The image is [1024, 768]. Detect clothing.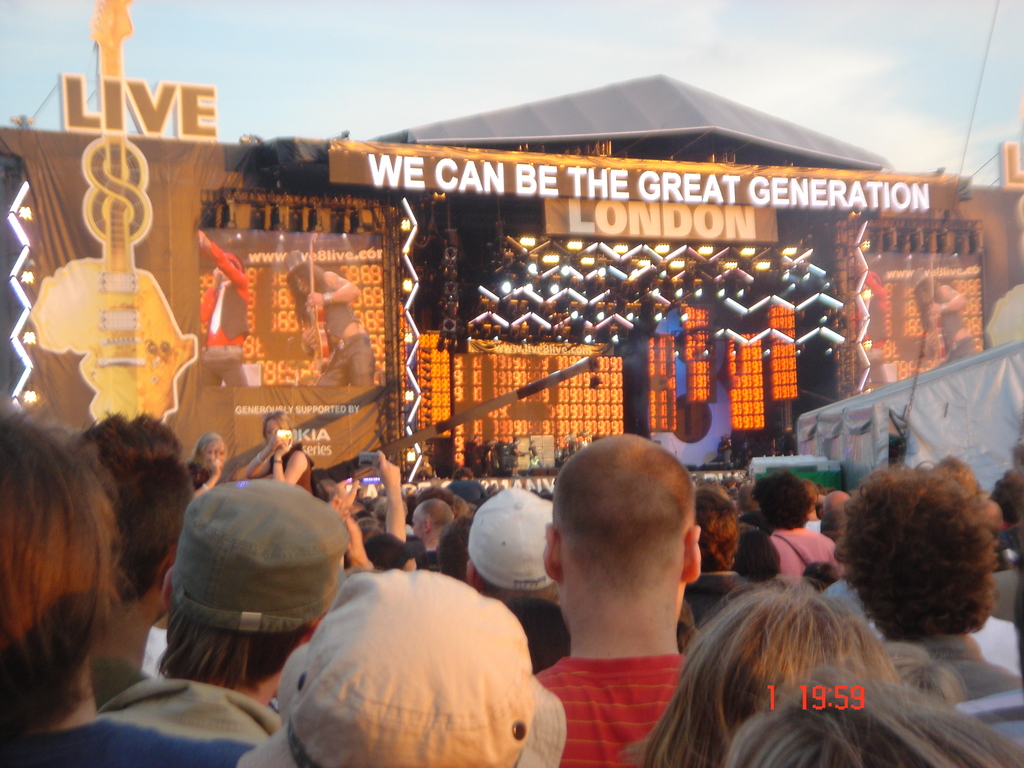
Detection: [left=771, top=527, right=853, bottom=595].
